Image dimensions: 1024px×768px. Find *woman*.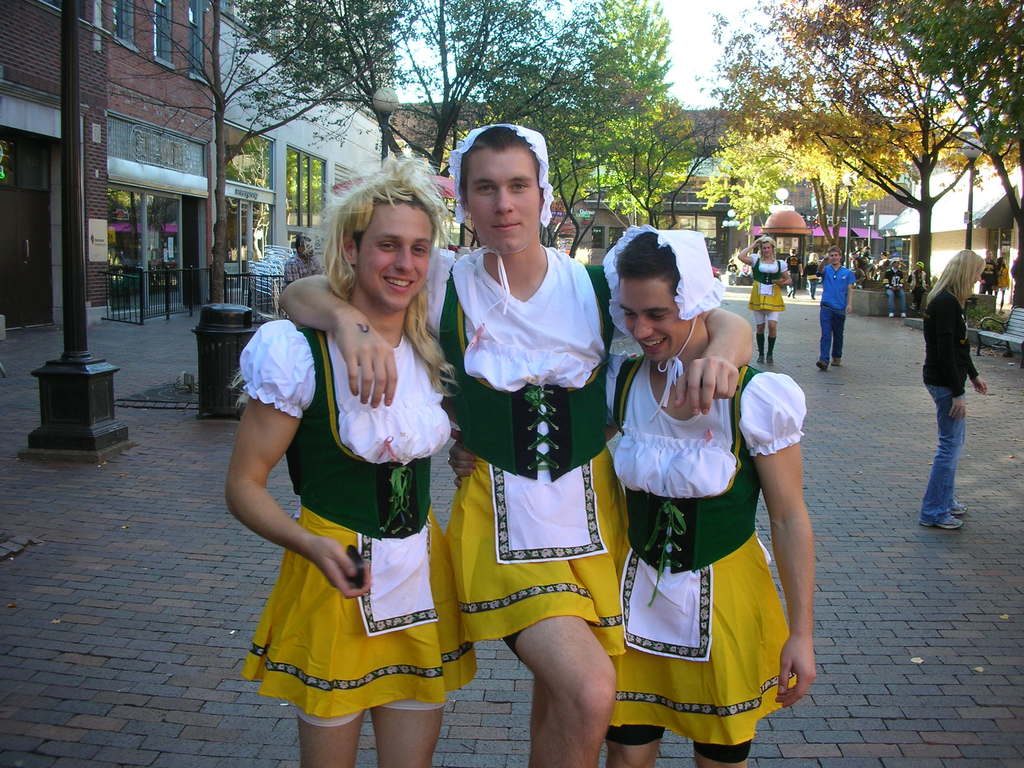
<region>739, 236, 792, 365</region>.
